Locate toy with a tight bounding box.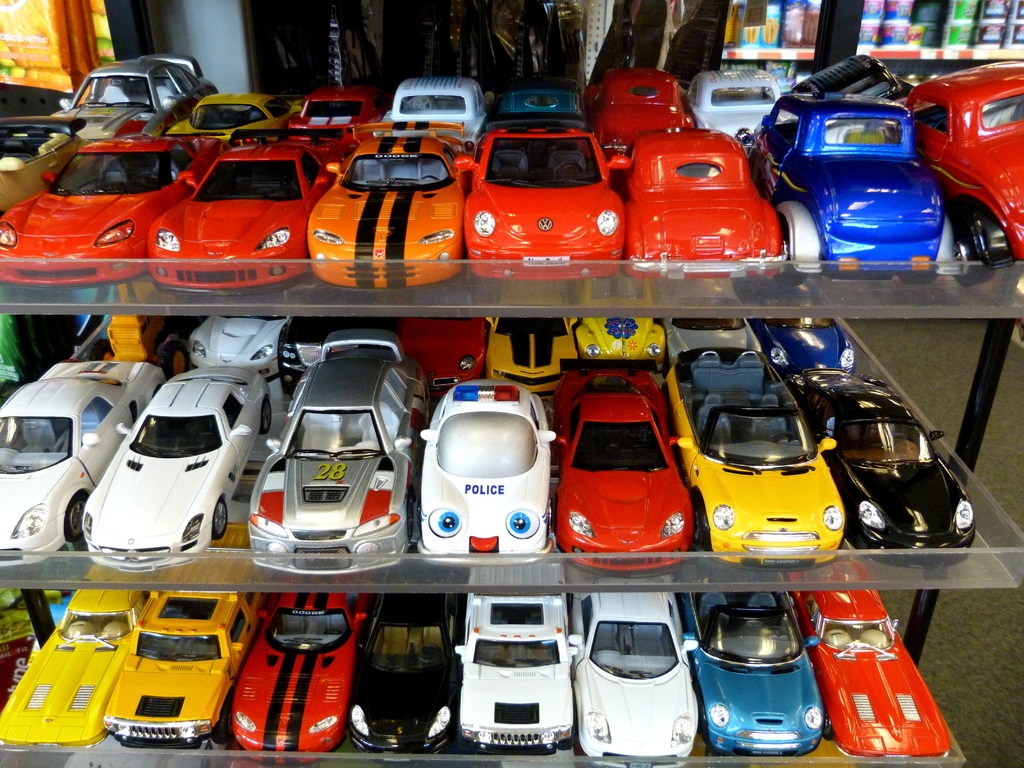
(0, 358, 163, 561).
